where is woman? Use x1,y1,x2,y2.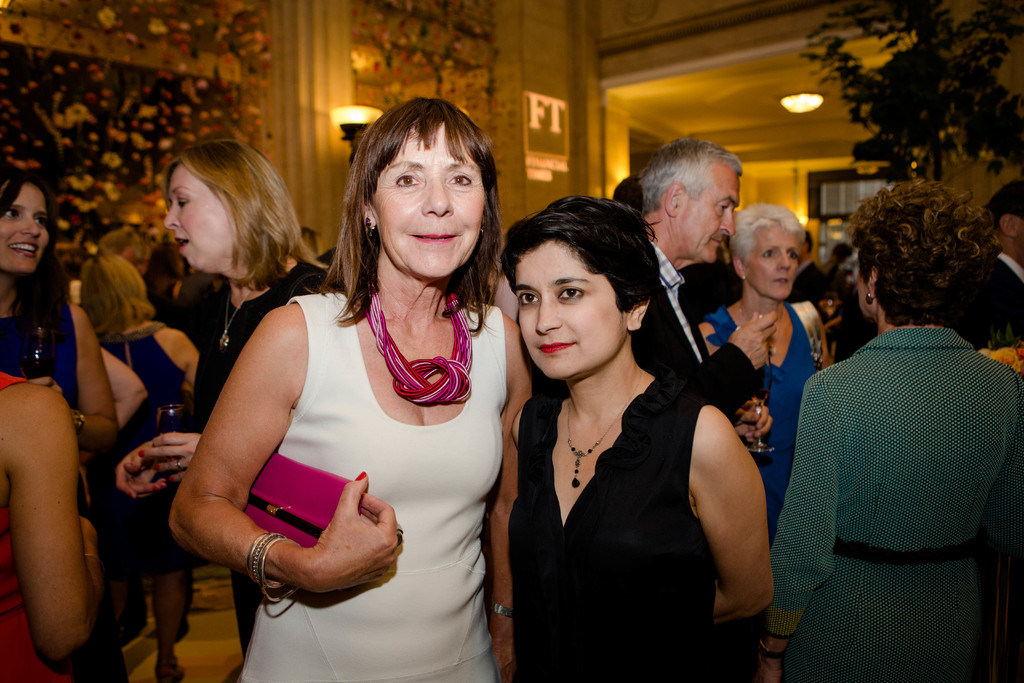
154,136,344,682.
